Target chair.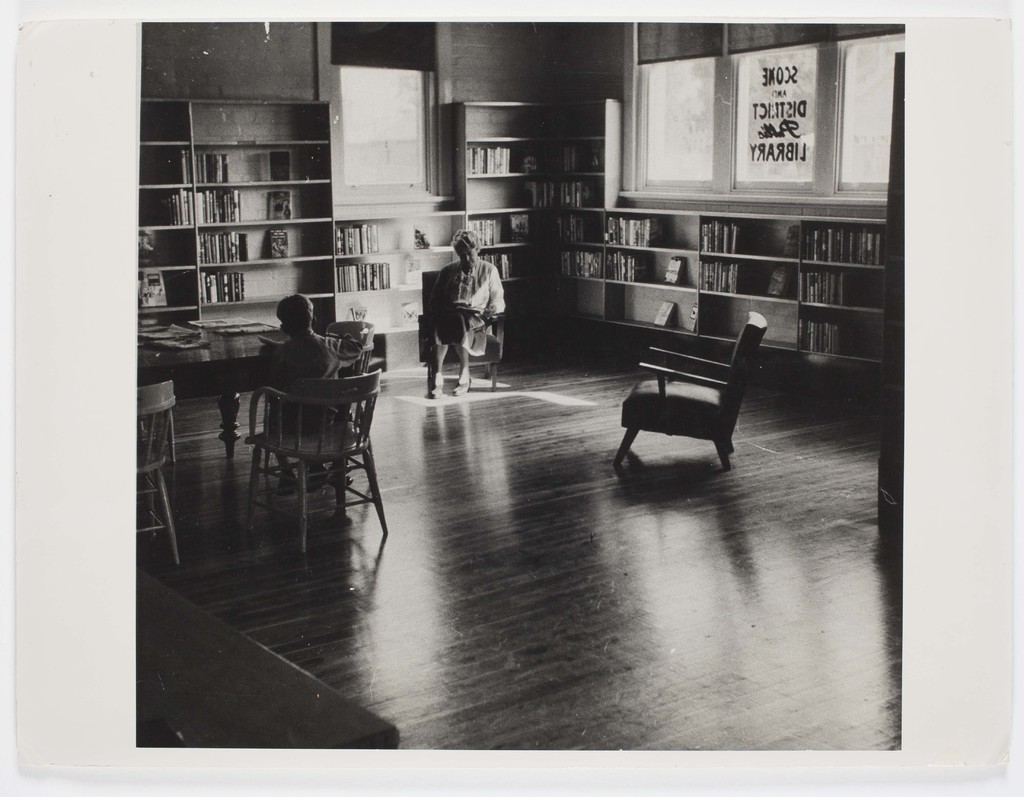
Target region: <bbox>125, 382, 179, 563</bbox>.
